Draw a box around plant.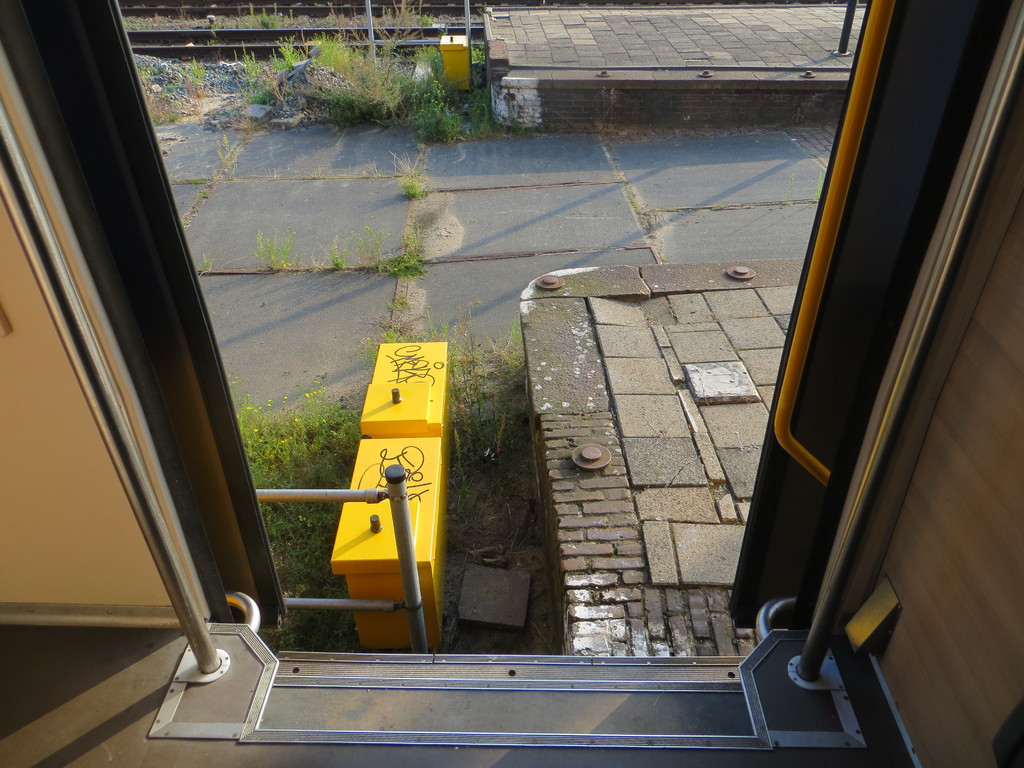
Rect(382, 250, 424, 280).
